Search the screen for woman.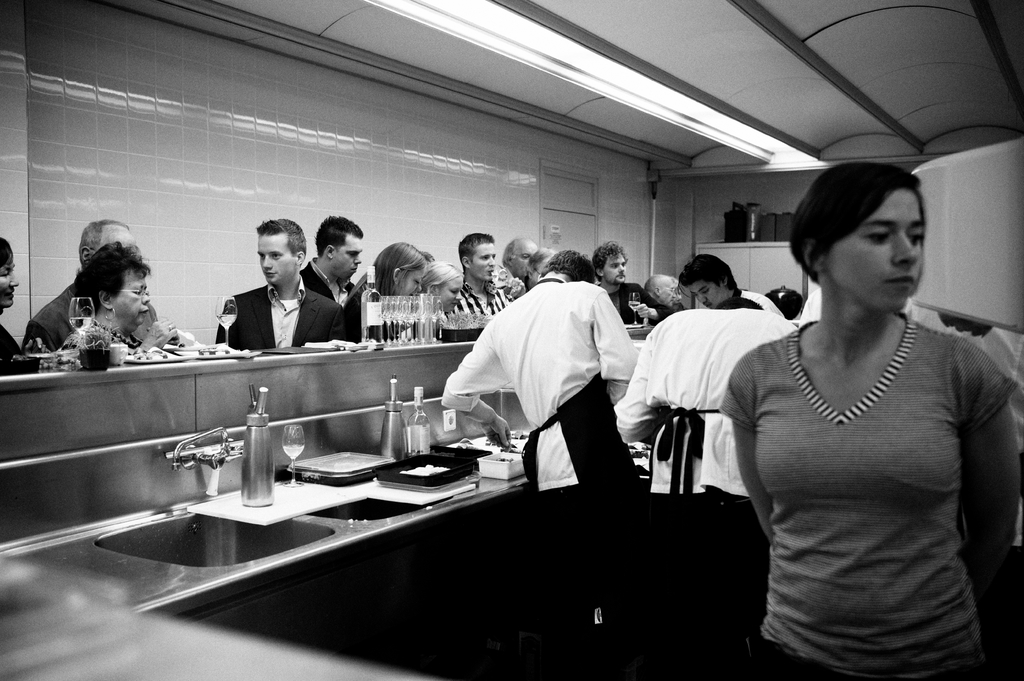
Found at crop(49, 247, 200, 372).
